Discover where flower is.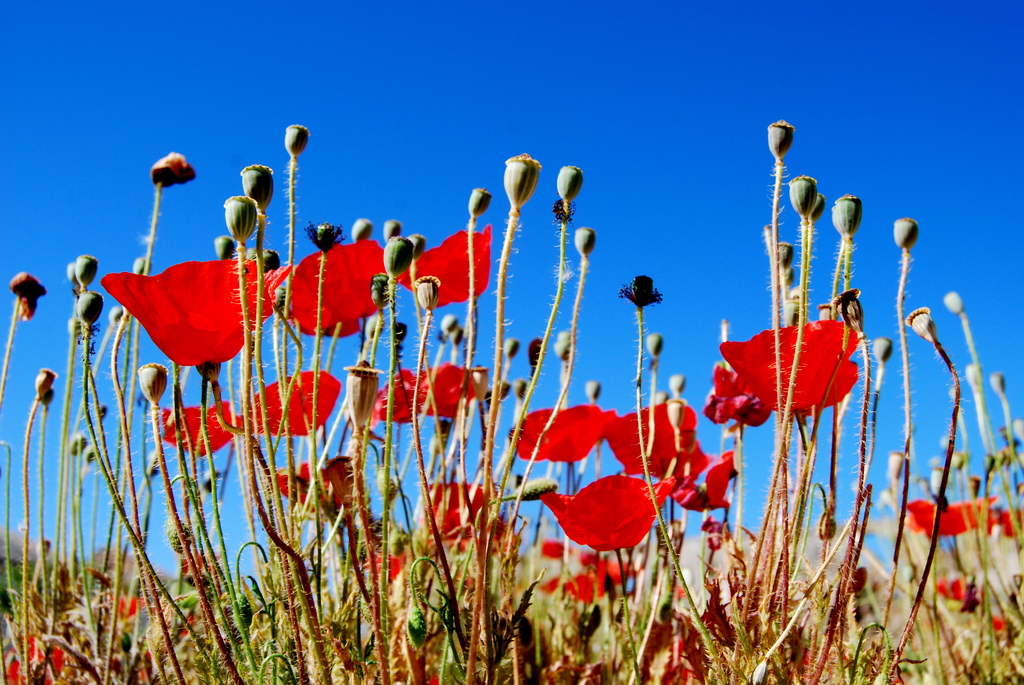
Discovered at select_region(241, 367, 341, 436).
